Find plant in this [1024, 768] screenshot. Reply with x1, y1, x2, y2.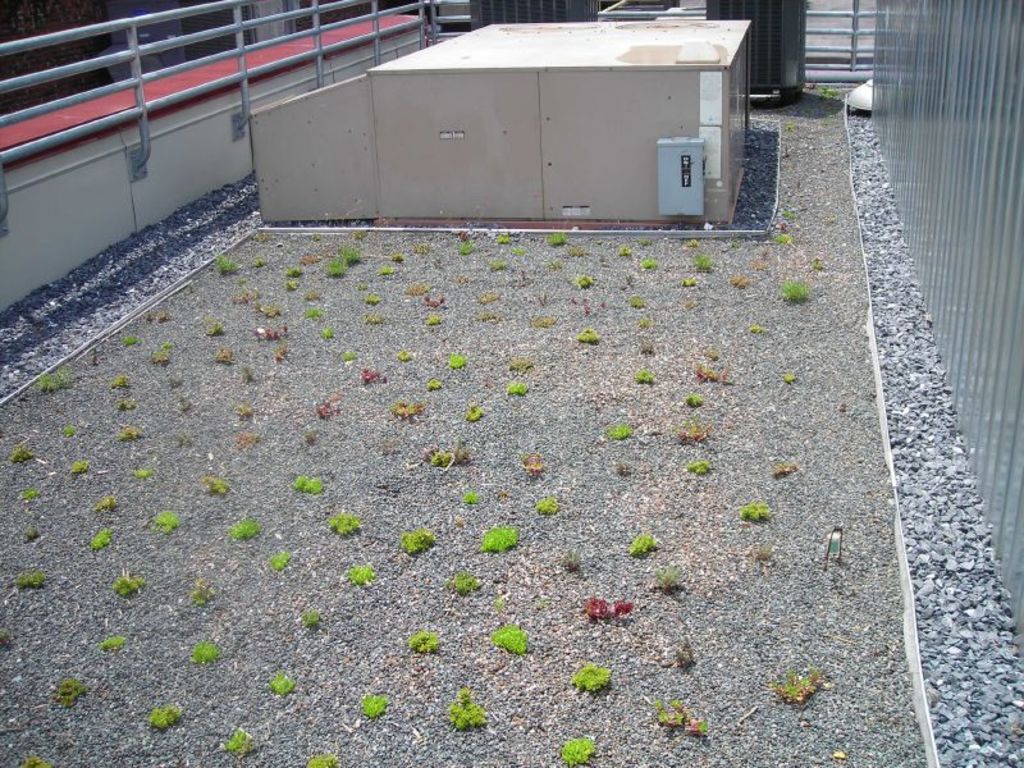
0, 630, 14, 650.
